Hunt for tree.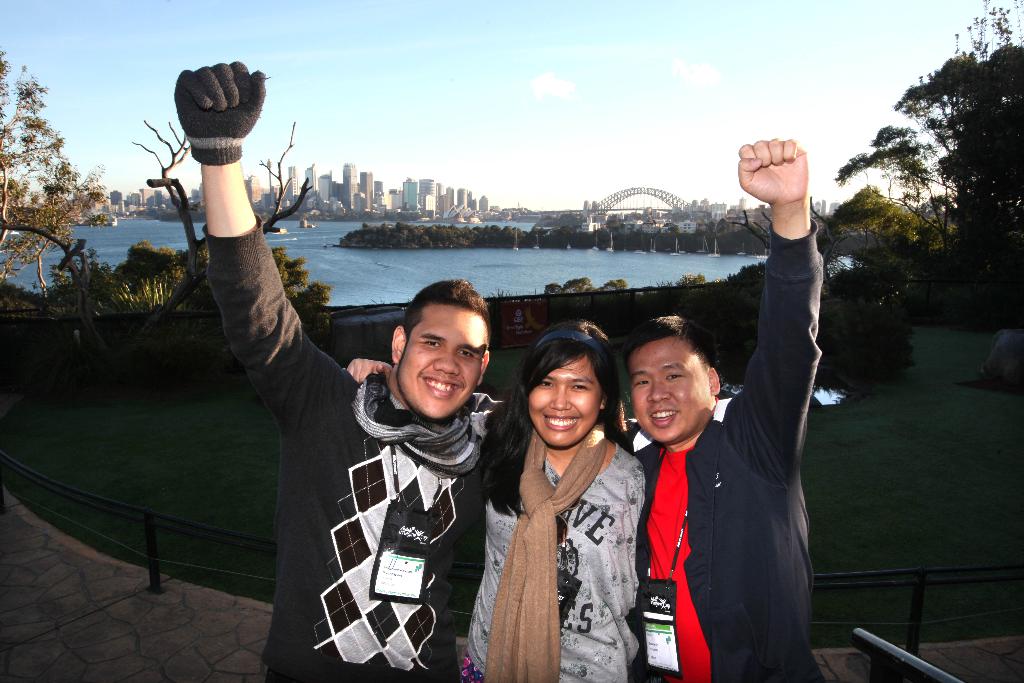
Hunted down at <region>6, 67, 100, 322</region>.
